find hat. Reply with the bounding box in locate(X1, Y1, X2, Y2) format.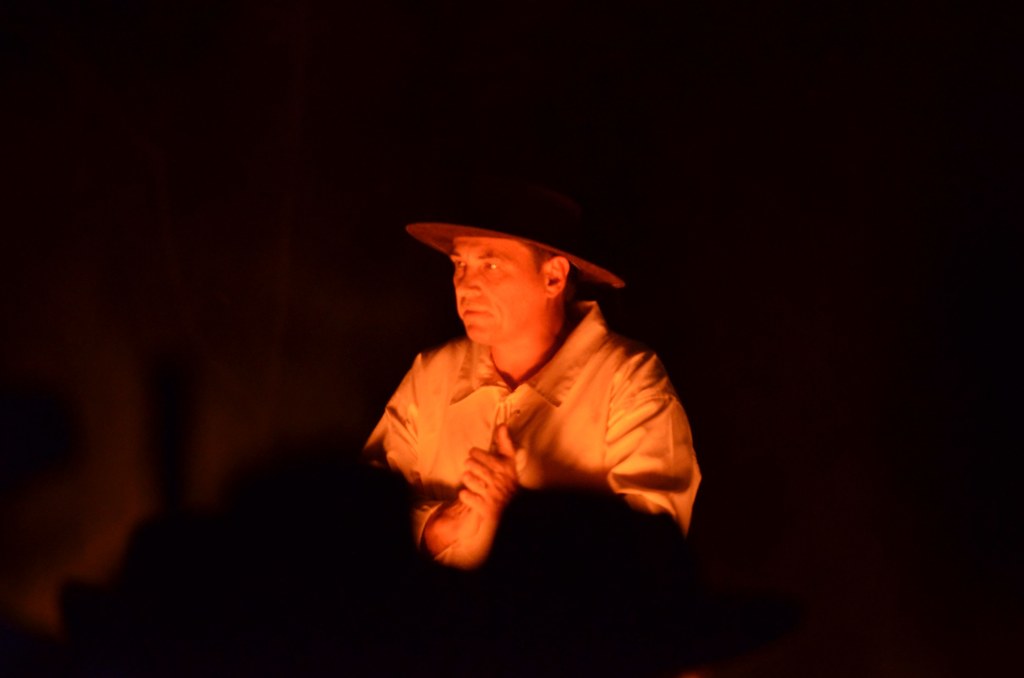
locate(405, 187, 623, 287).
